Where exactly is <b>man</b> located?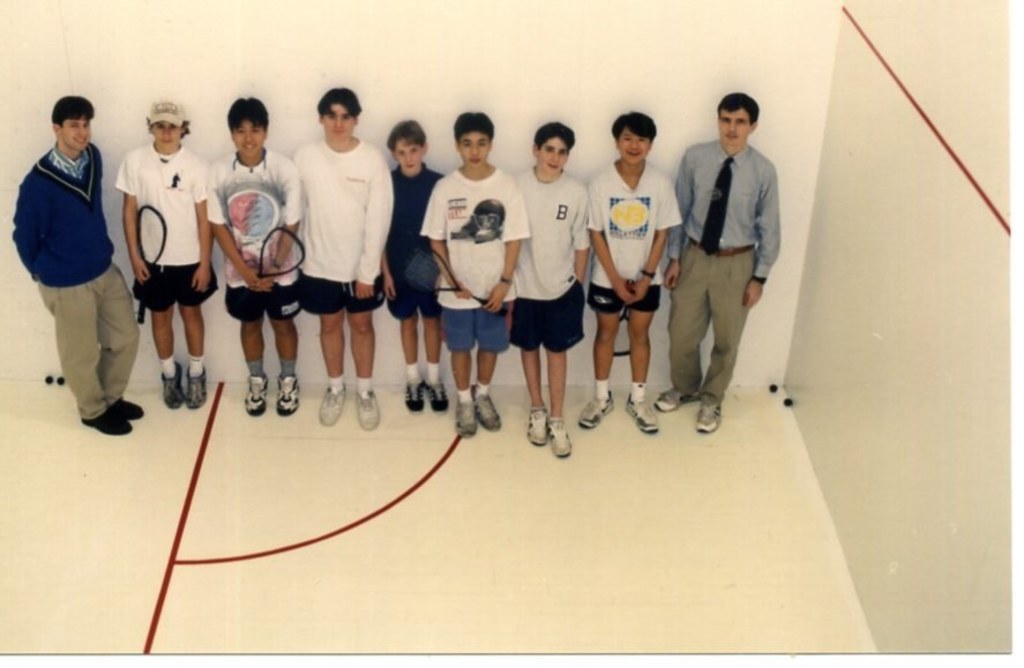
Its bounding box is <box>202,89,306,425</box>.
